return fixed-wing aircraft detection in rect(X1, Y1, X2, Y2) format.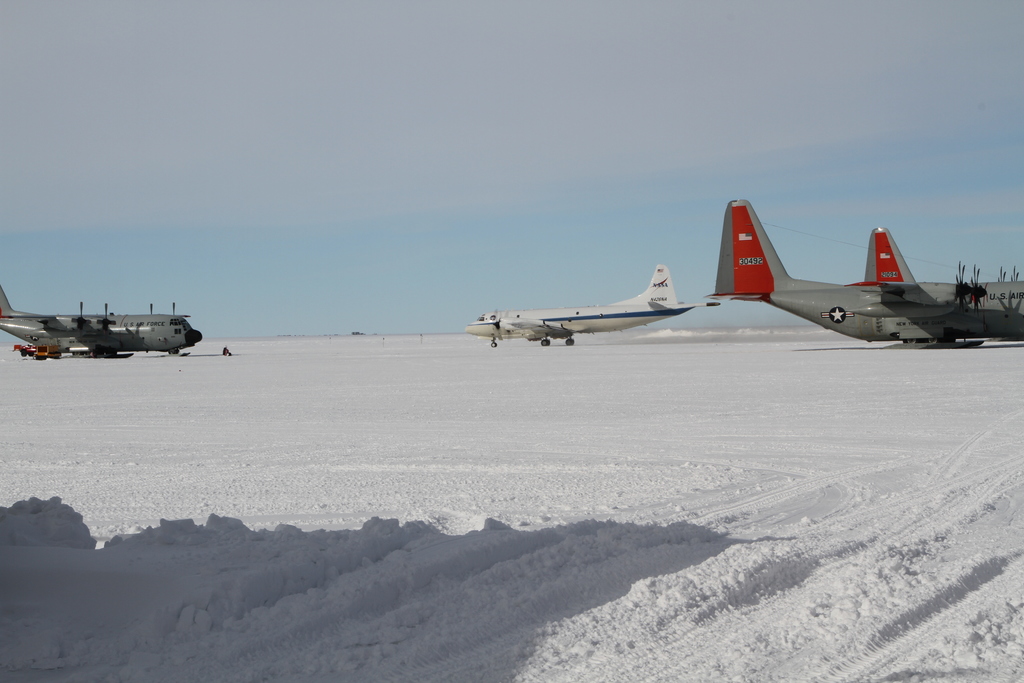
rect(856, 224, 922, 284).
